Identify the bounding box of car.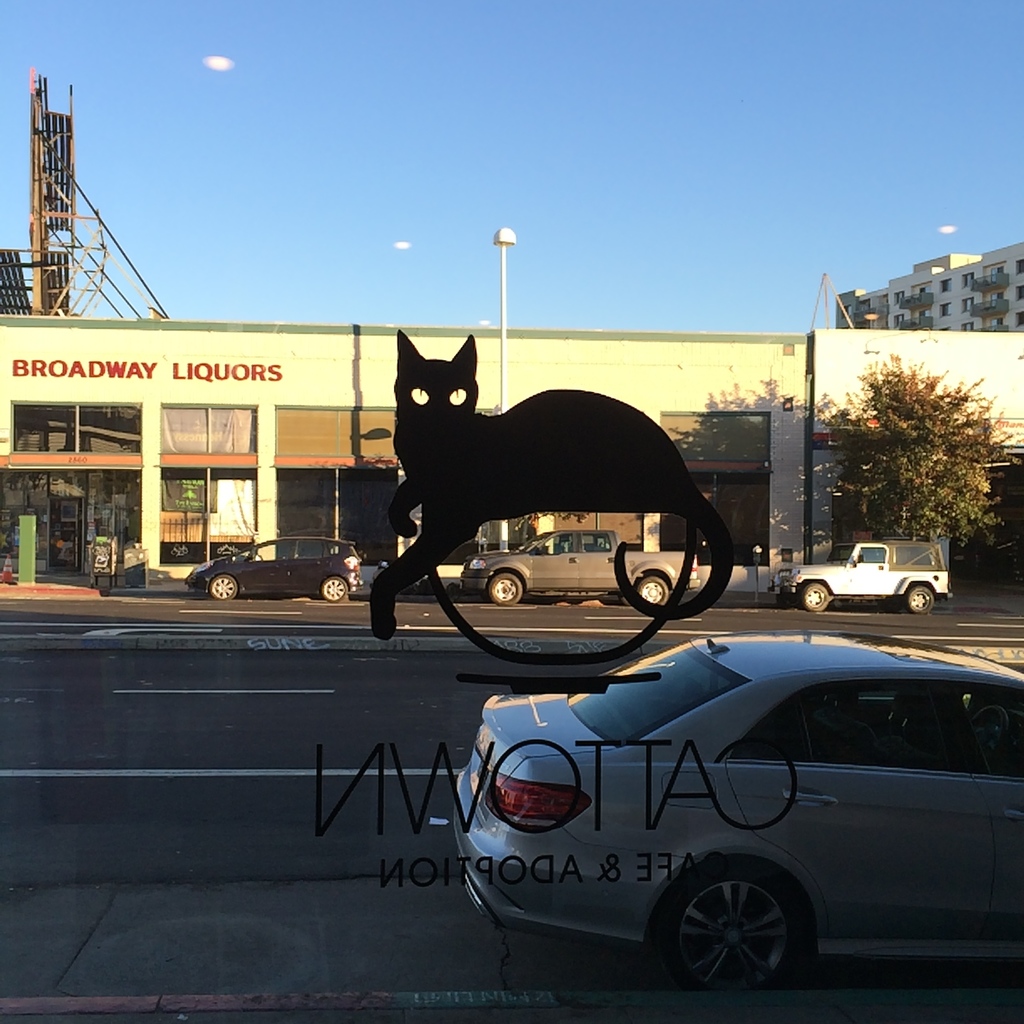
Rect(450, 632, 1023, 998).
